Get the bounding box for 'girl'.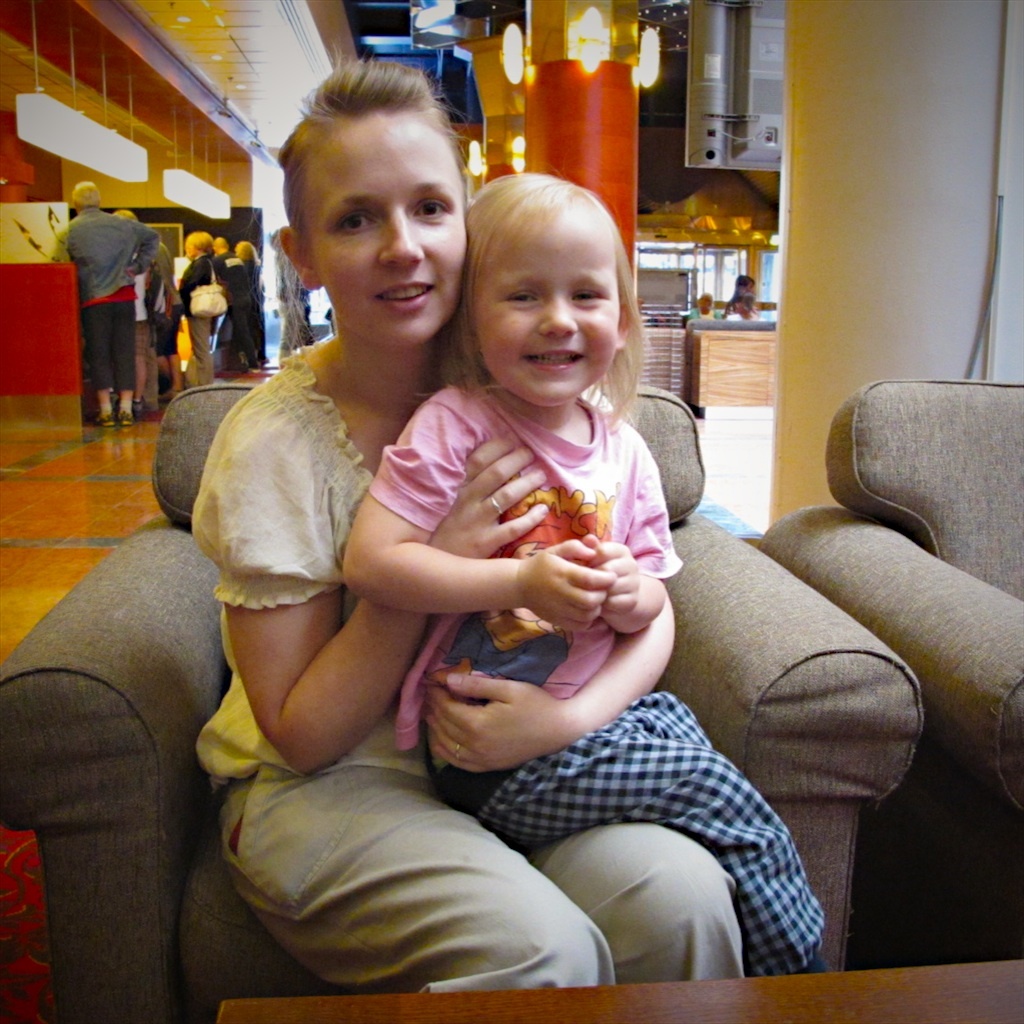
locate(339, 167, 825, 971).
